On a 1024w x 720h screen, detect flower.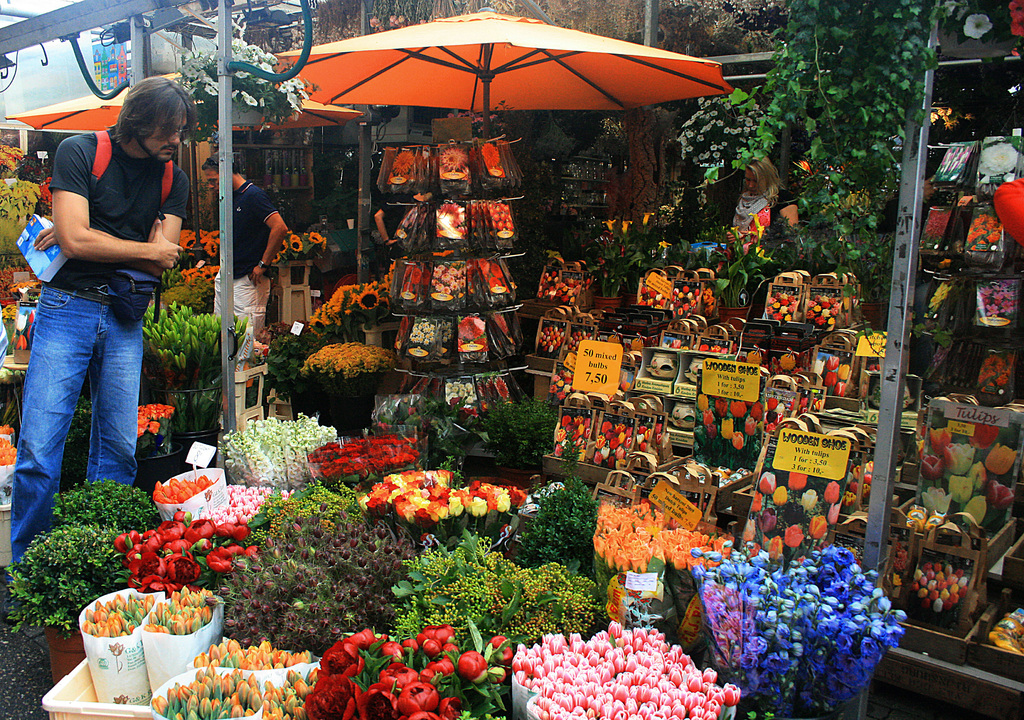
<box>720,347,726,354</box>.
